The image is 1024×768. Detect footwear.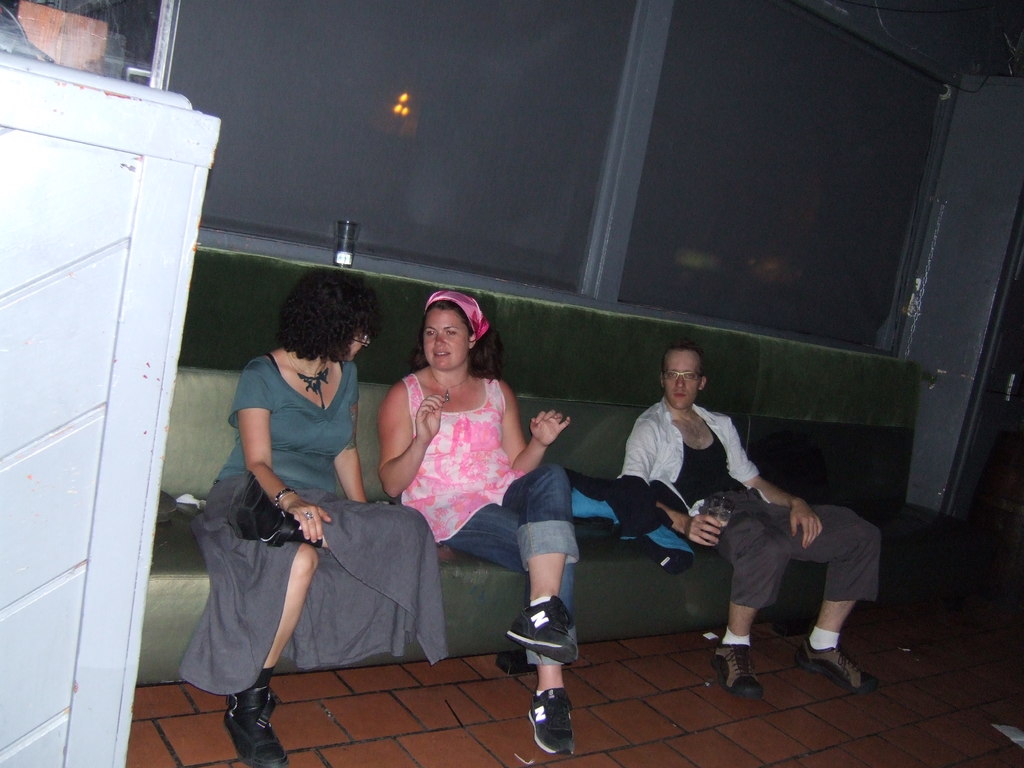
Detection: detection(529, 684, 579, 756).
